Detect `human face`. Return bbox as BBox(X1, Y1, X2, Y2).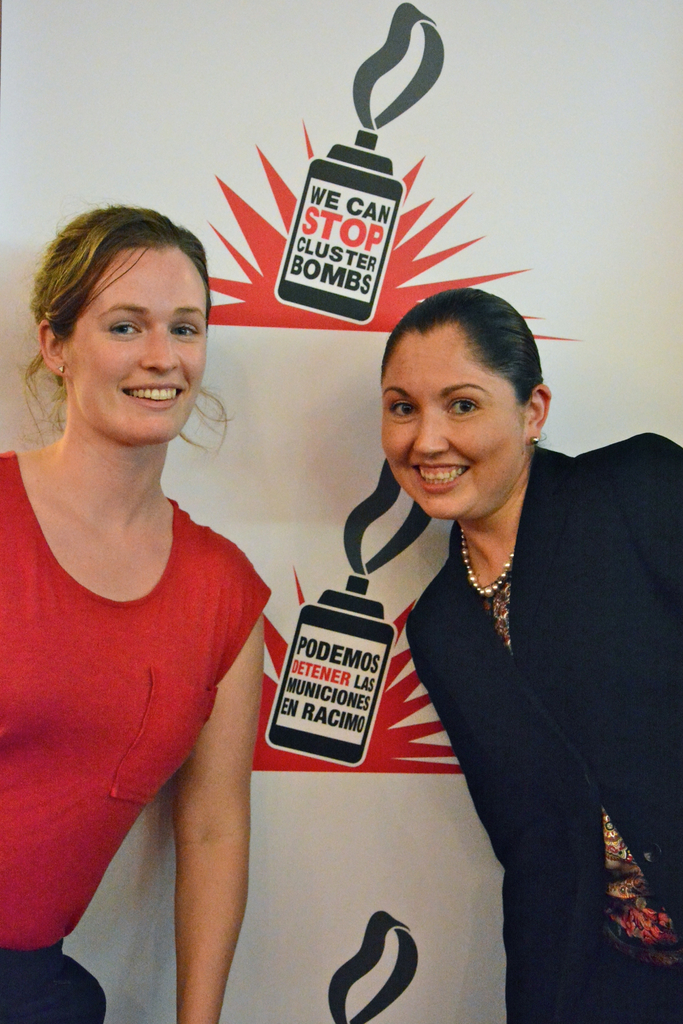
BBox(71, 251, 211, 438).
